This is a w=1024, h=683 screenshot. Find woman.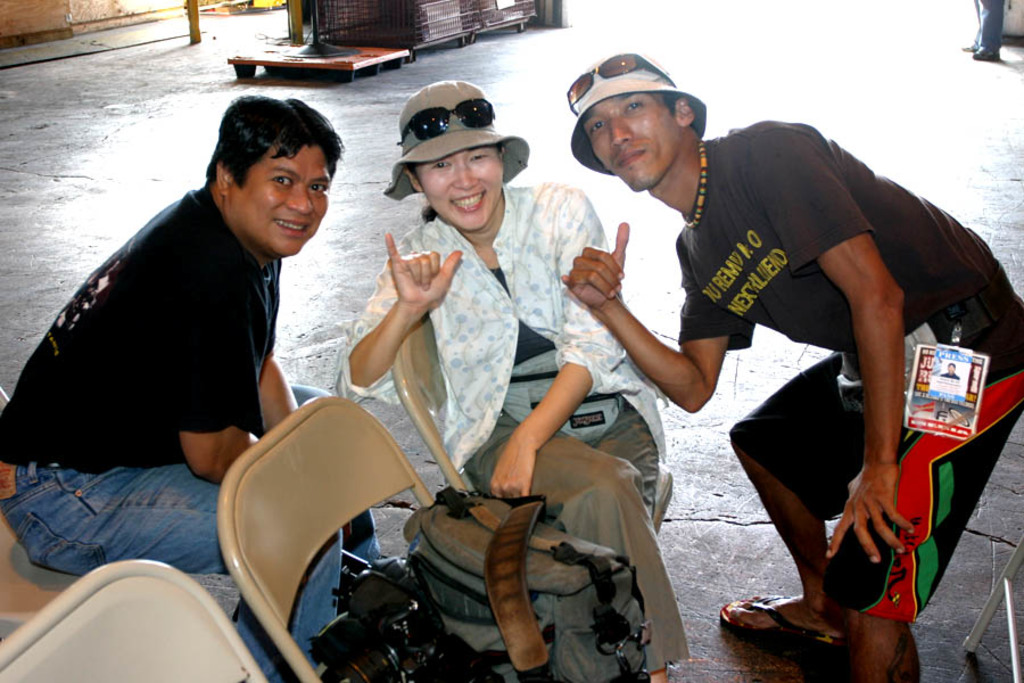
Bounding box: crop(332, 74, 674, 682).
